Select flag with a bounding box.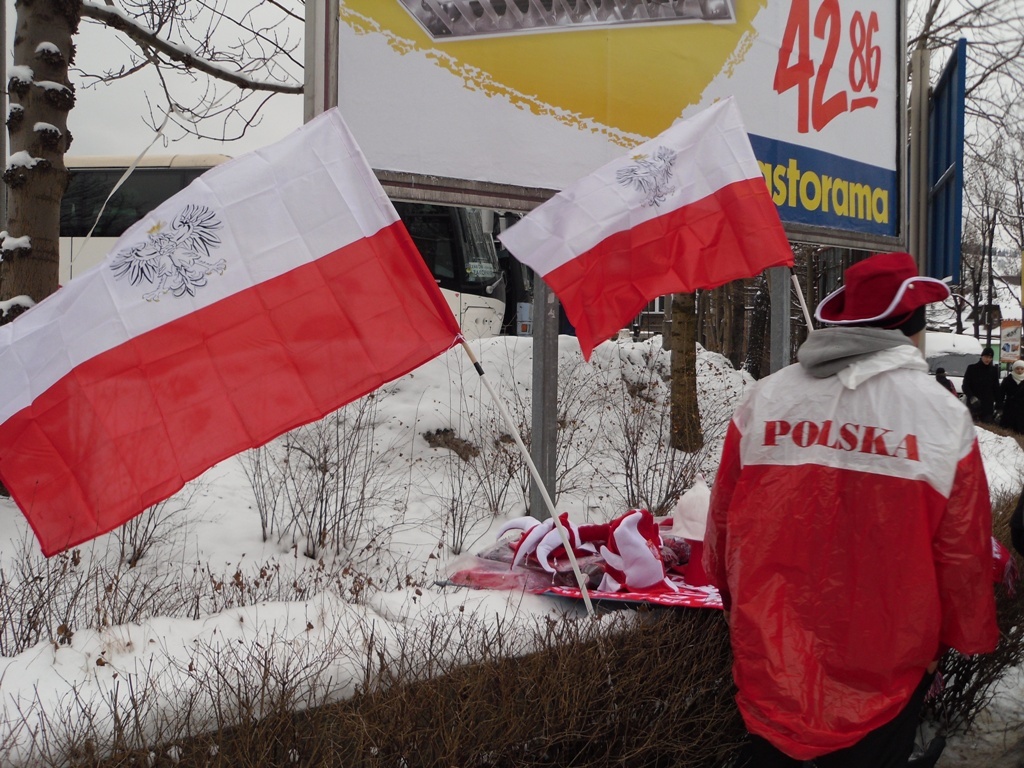
Rect(499, 103, 797, 368).
